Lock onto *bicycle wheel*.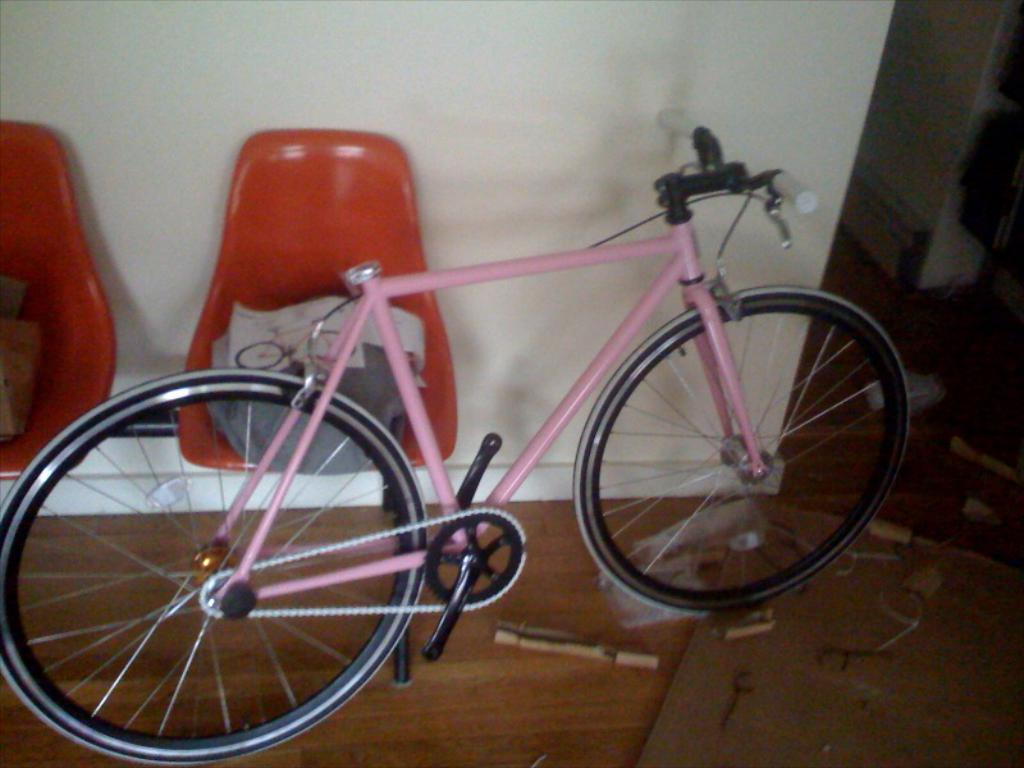
Locked: [0, 366, 428, 767].
